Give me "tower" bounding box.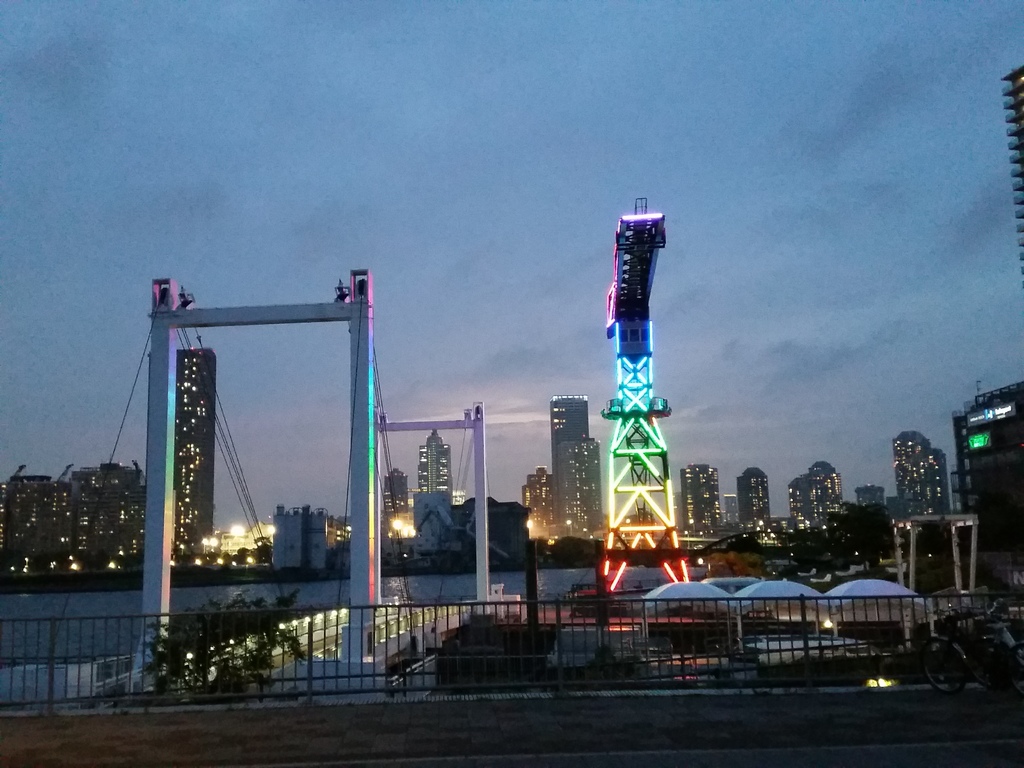
bbox(724, 491, 738, 527).
